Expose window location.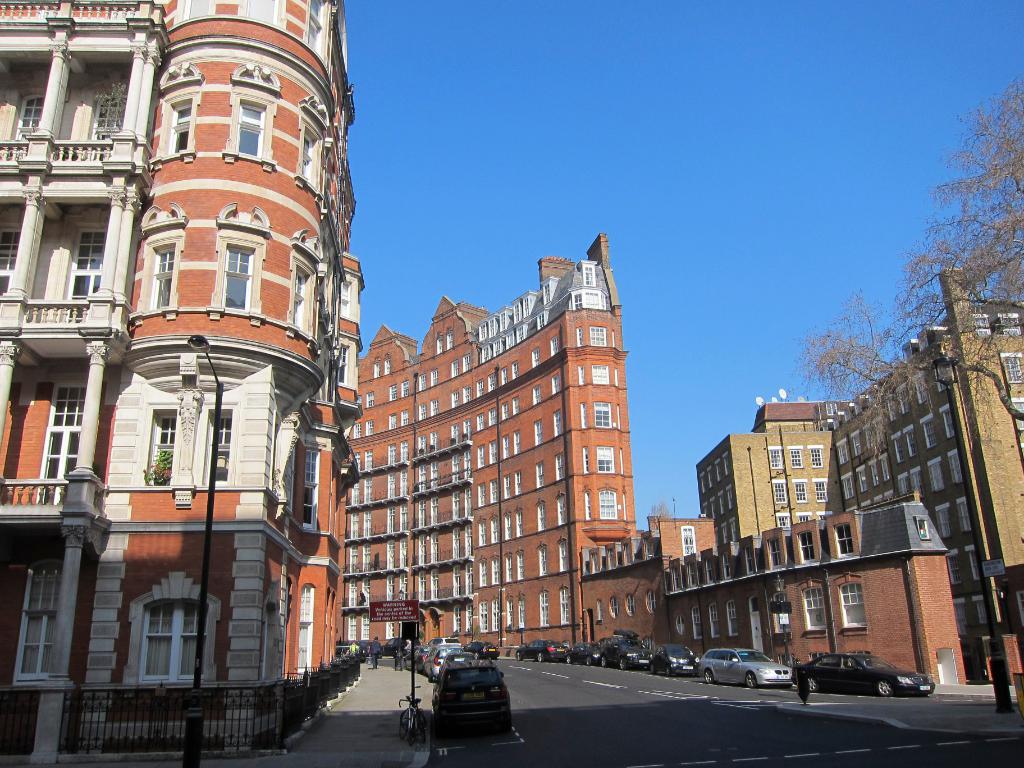
Exposed at [15, 557, 62, 679].
